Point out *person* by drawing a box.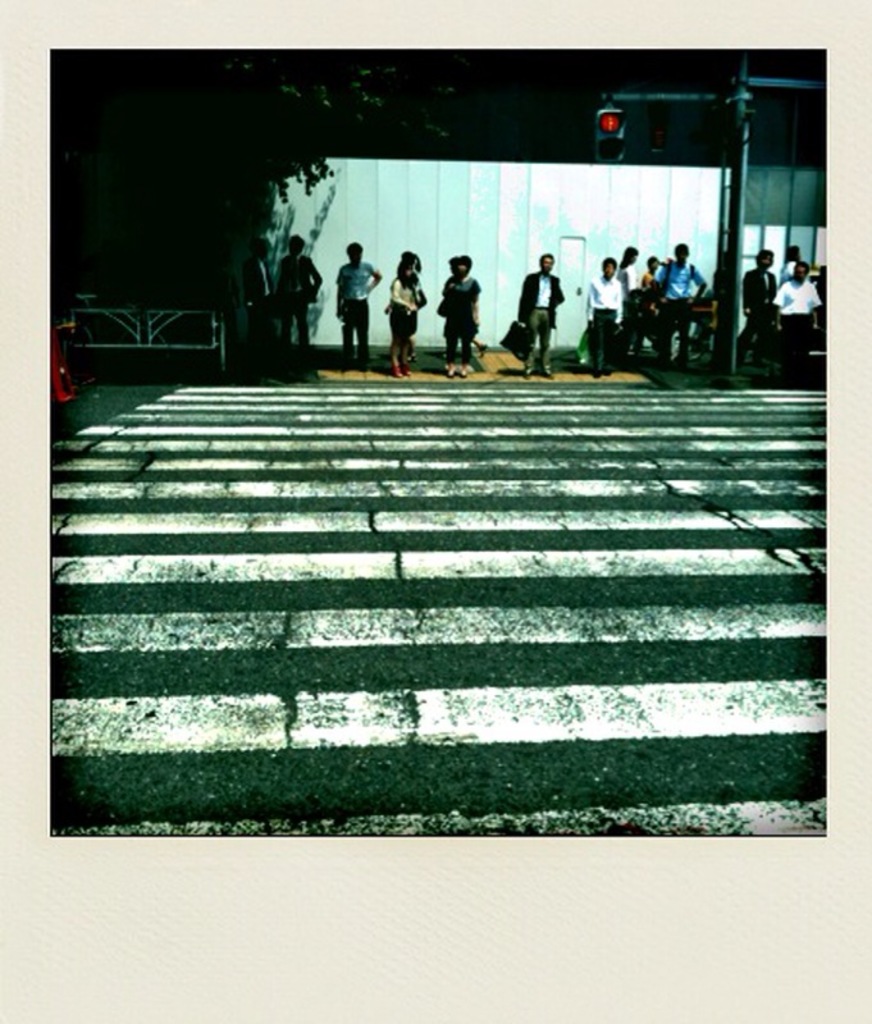
<region>732, 234, 785, 360</region>.
